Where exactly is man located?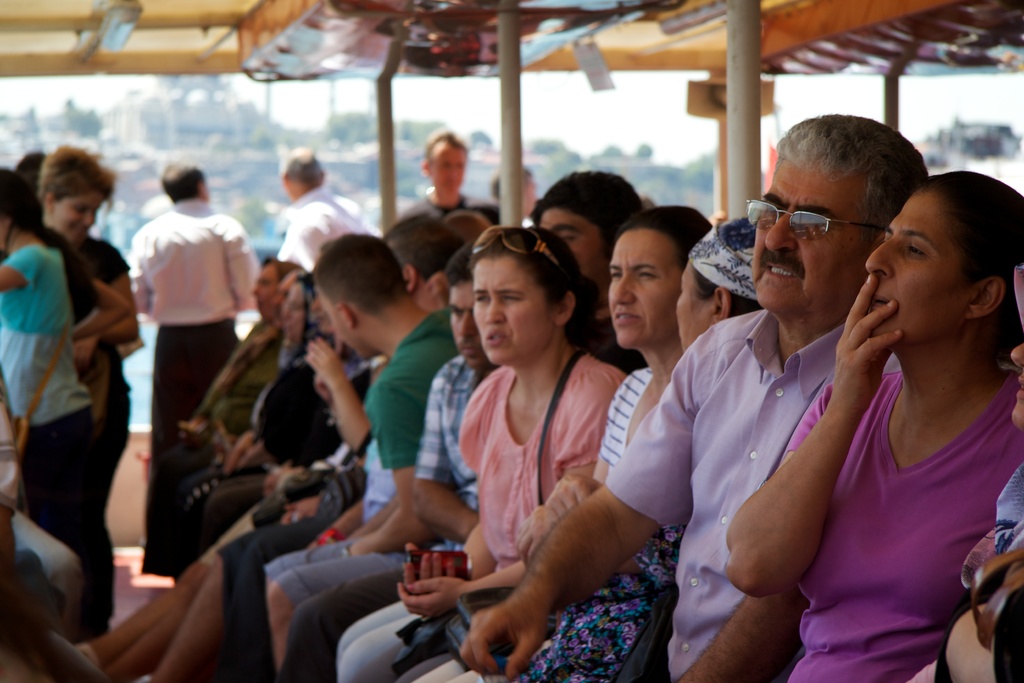
Its bounding box is {"x1": 532, "y1": 168, "x2": 662, "y2": 403}.
